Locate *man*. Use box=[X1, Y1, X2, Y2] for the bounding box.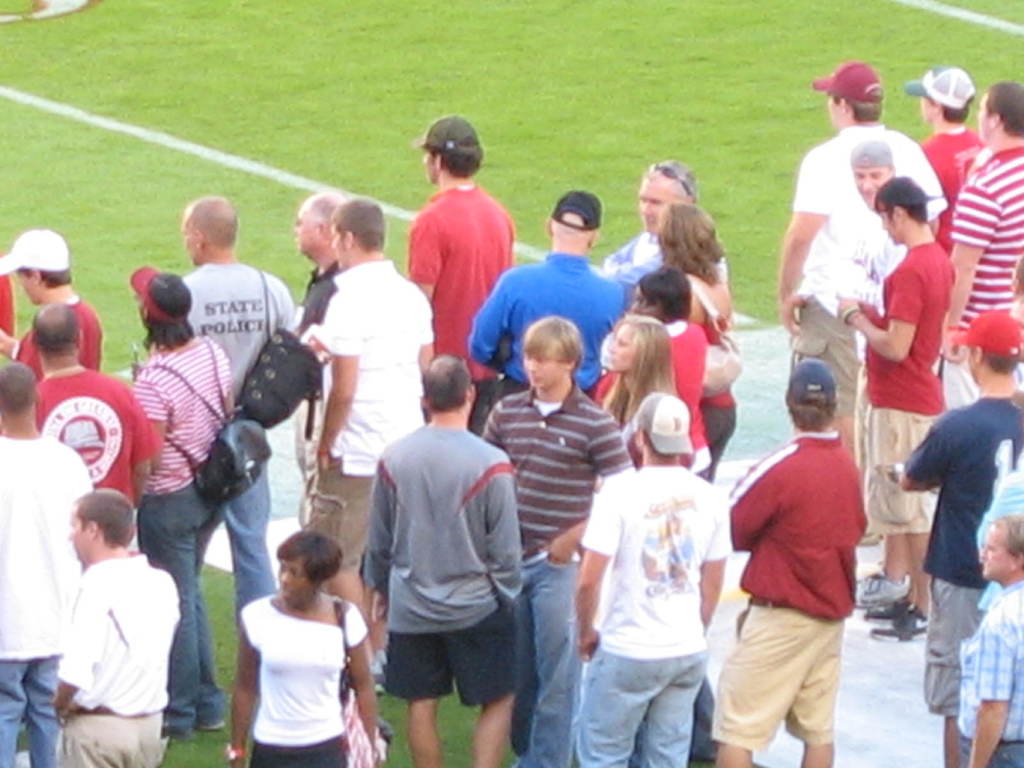
box=[54, 486, 177, 767].
